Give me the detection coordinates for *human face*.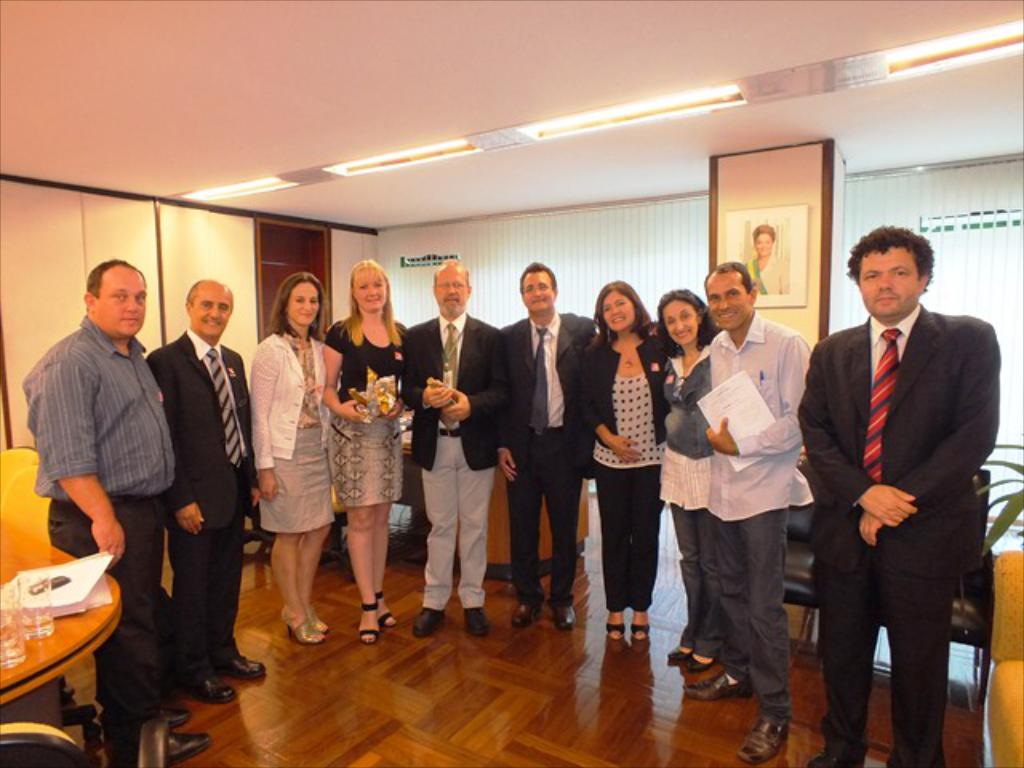
<bbox>286, 282, 322, 328</bbox>.
